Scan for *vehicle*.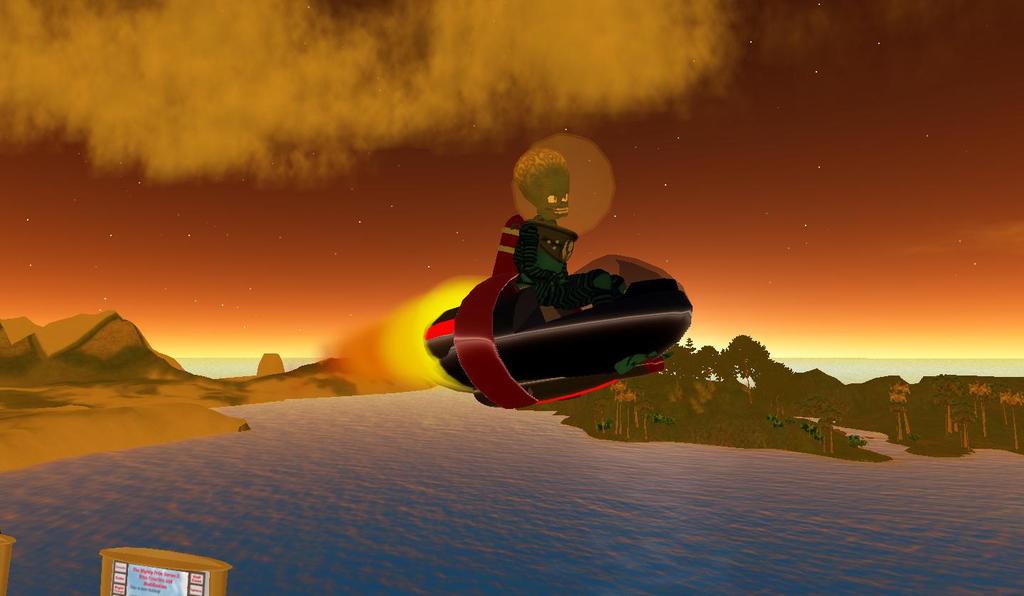
Scan result: bbox=(439, 117, 703, 437).
